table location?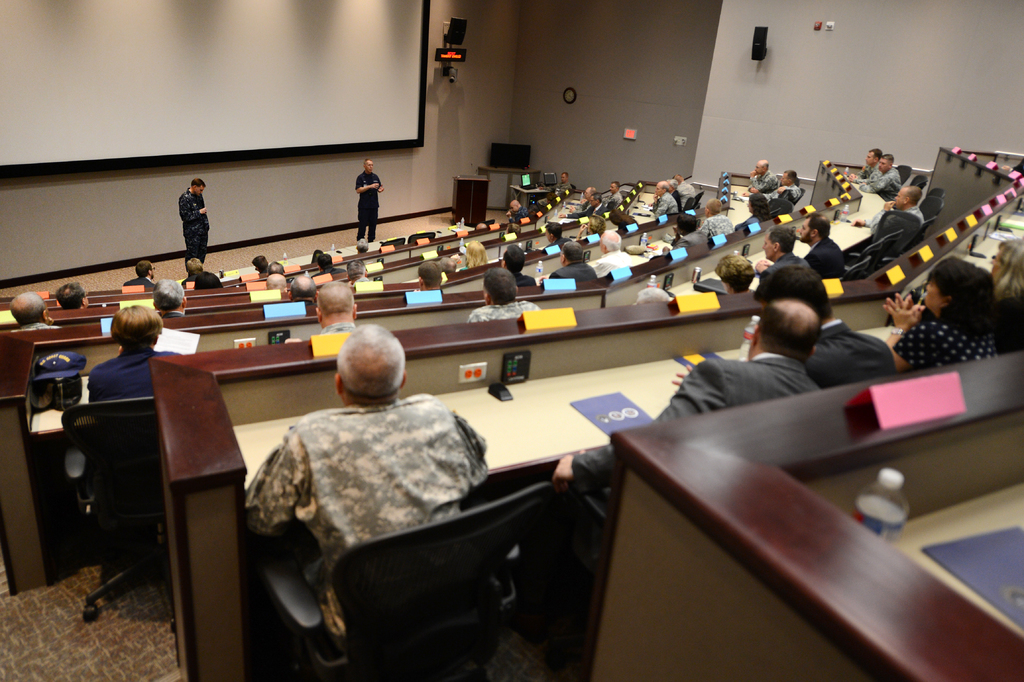
[x1=214, y1=246, x2=355, y2=288]
